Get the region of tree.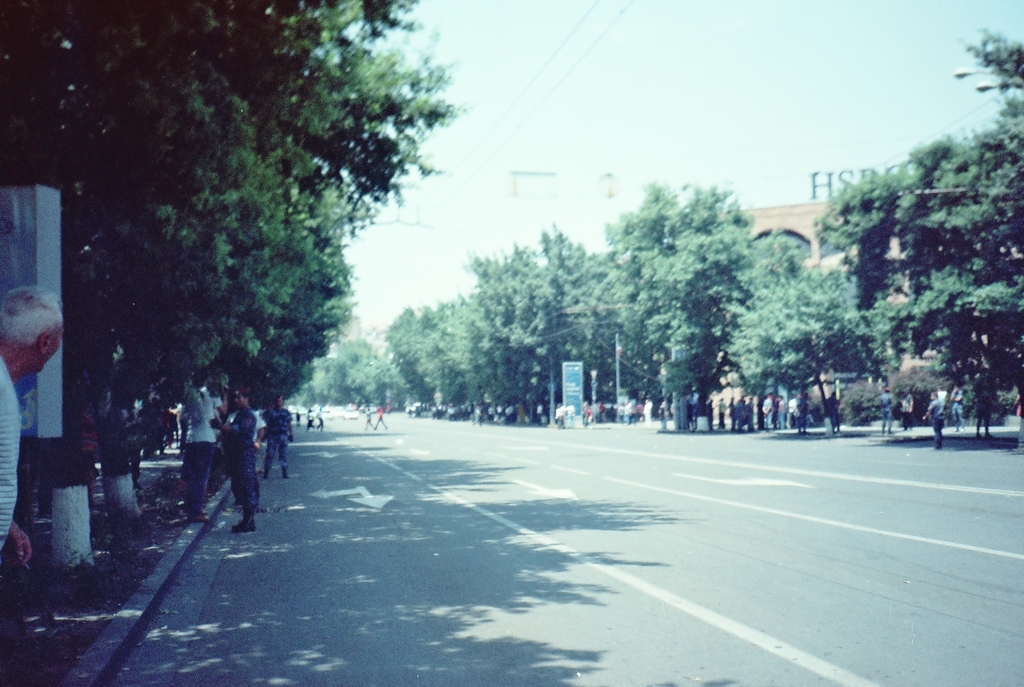
left=742, top=264, right=864, bottom=425.
